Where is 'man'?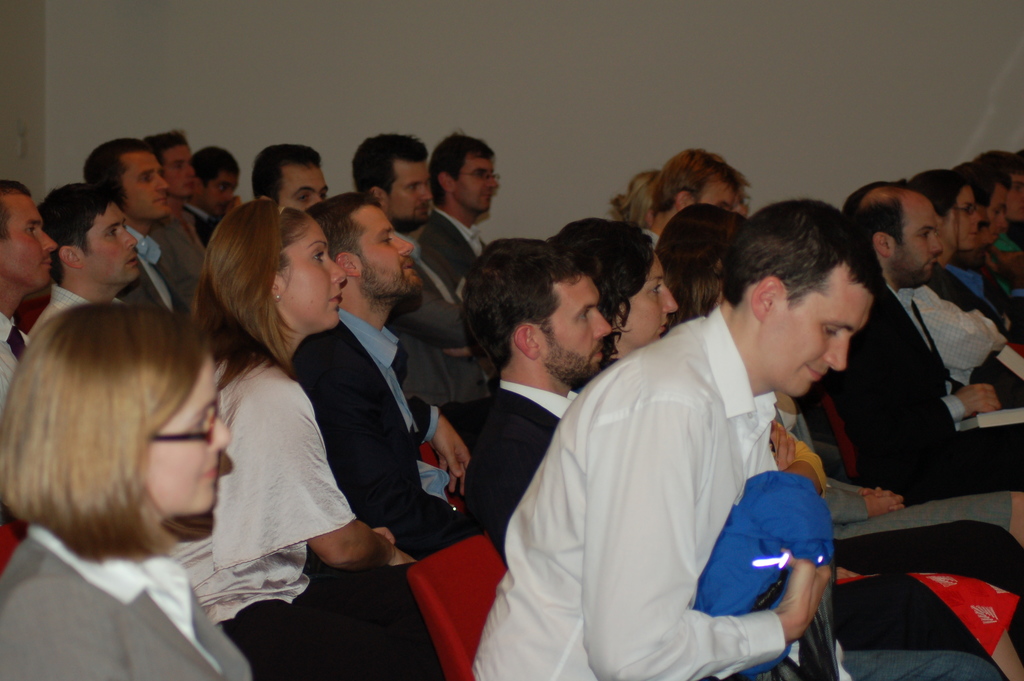
[left=248, top=143, right=337, bottom=210].
